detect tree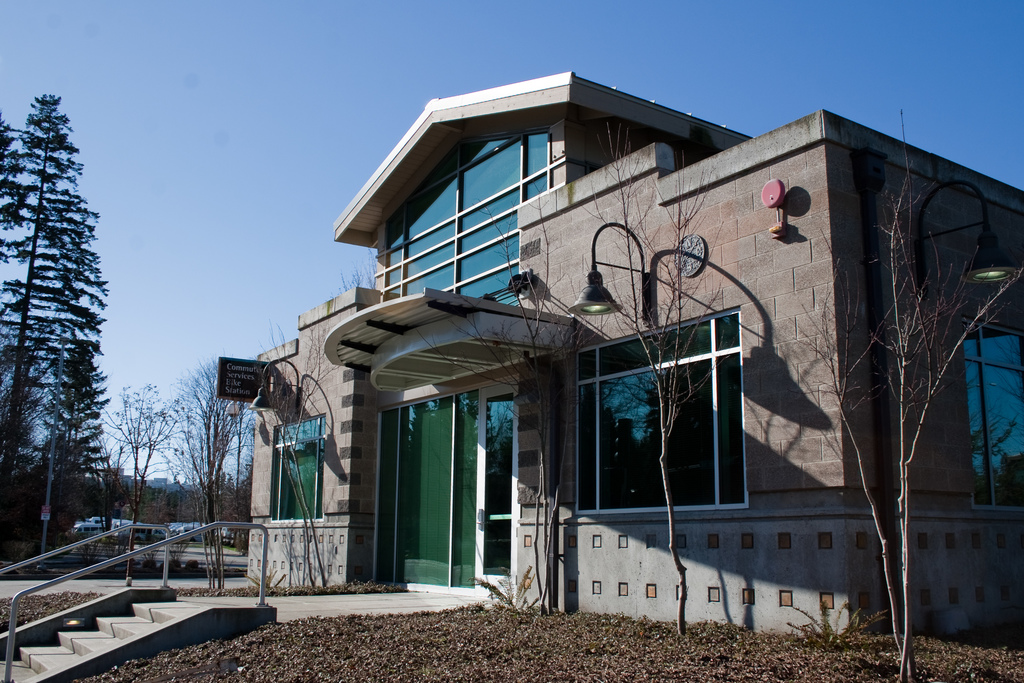
pyautogui.locateOnScreen(408, 189, 611, 616)
